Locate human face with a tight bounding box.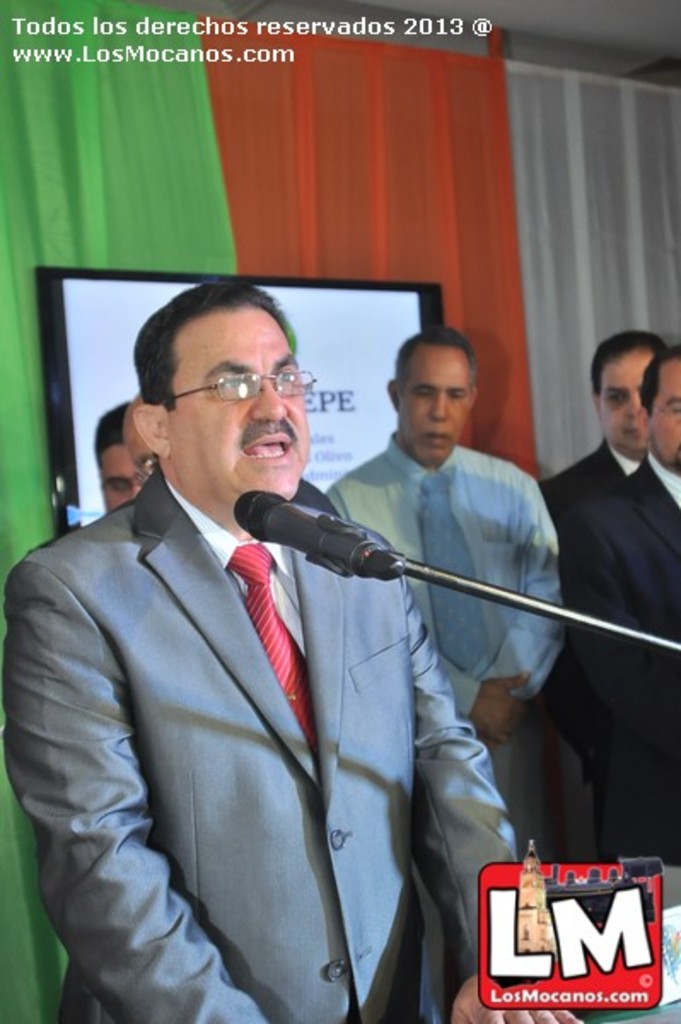
x1=597 y1=350 x2=657 y2=454.
